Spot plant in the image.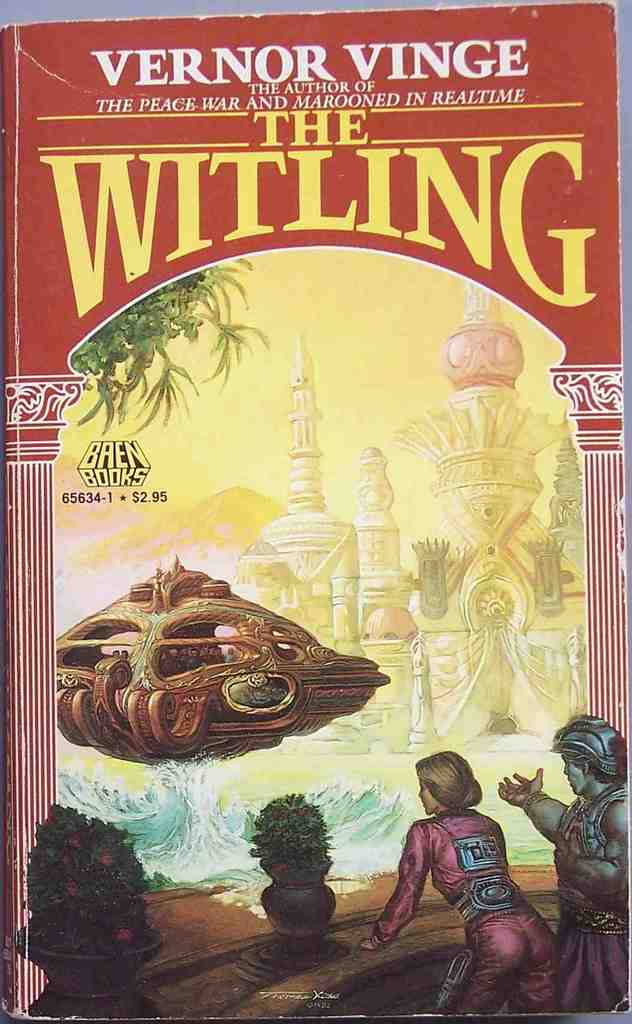
plant found at box(249, 794, 338, 872).
